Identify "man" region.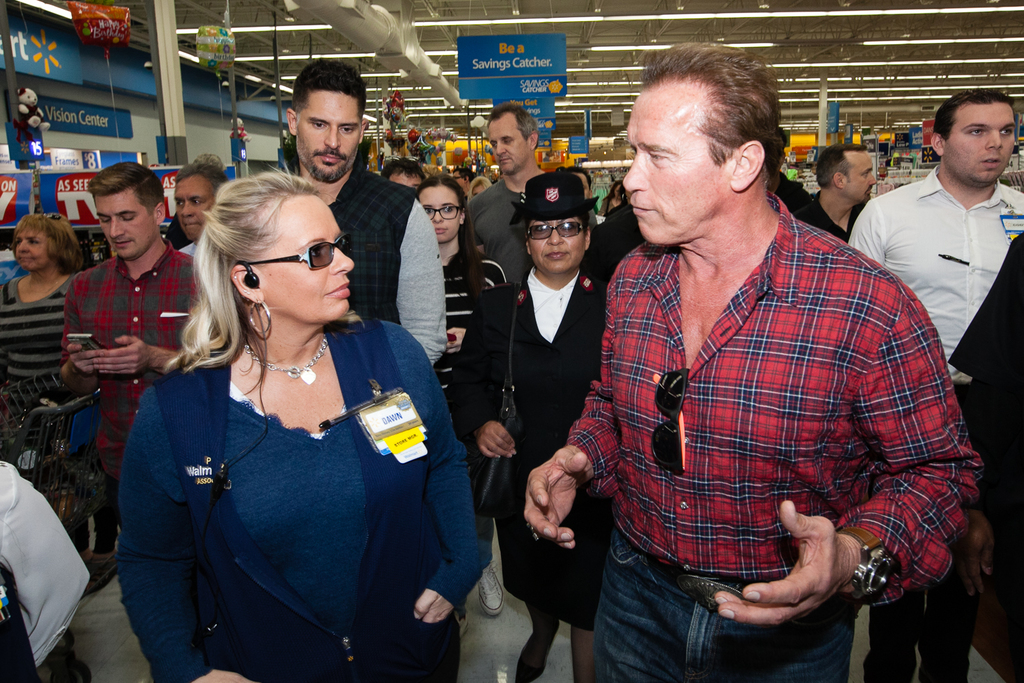
Region: region(51, 167, 204, 514).
